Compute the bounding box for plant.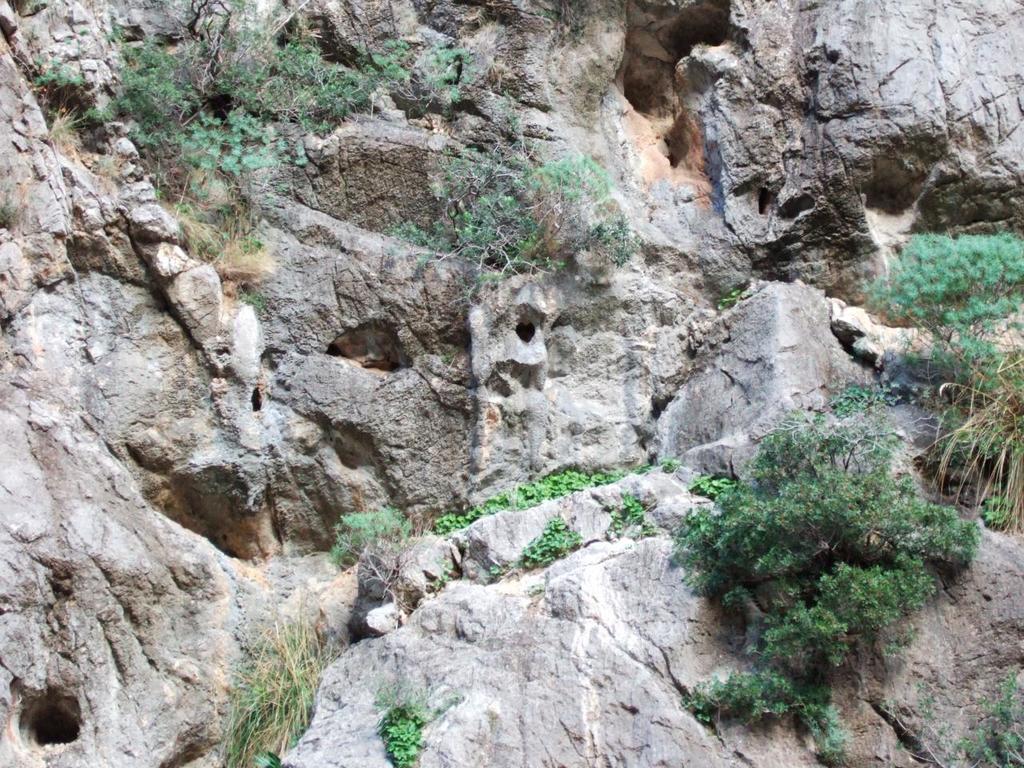
325,502,430,575.
